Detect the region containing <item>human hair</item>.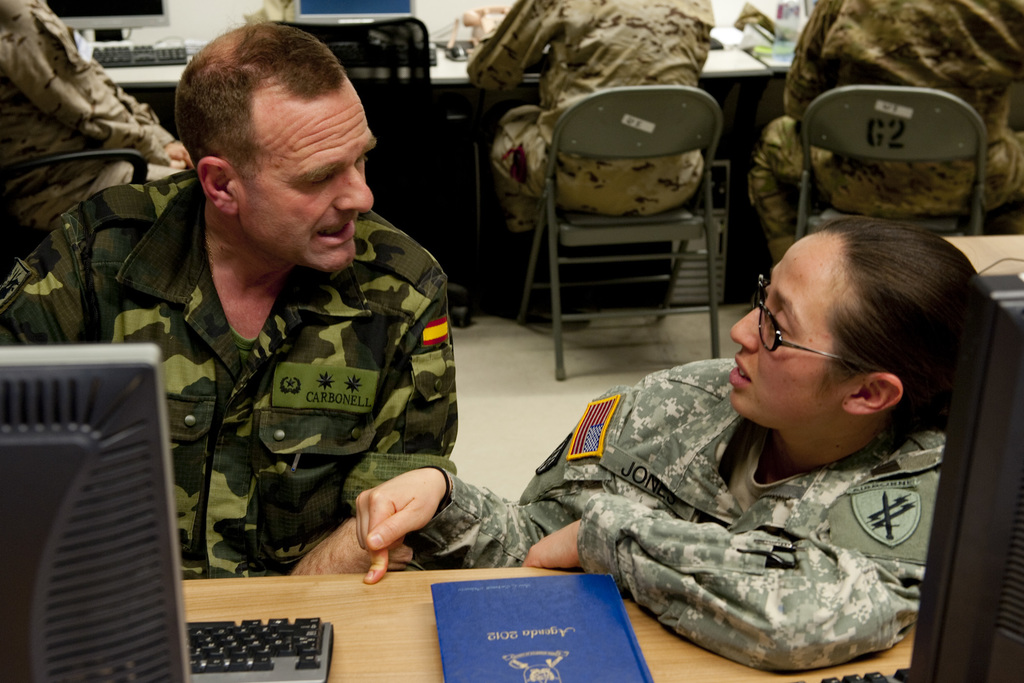
bbox(176, 24, 360, 211).
